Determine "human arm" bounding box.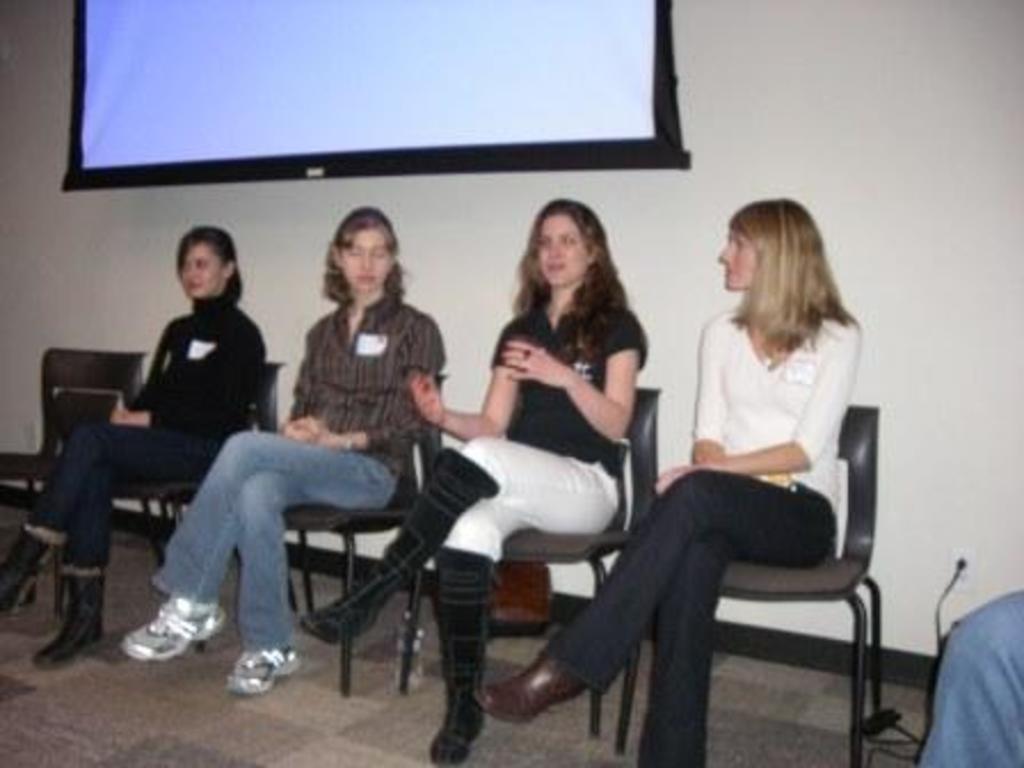
Determined: 279, 322, 320, 434.
